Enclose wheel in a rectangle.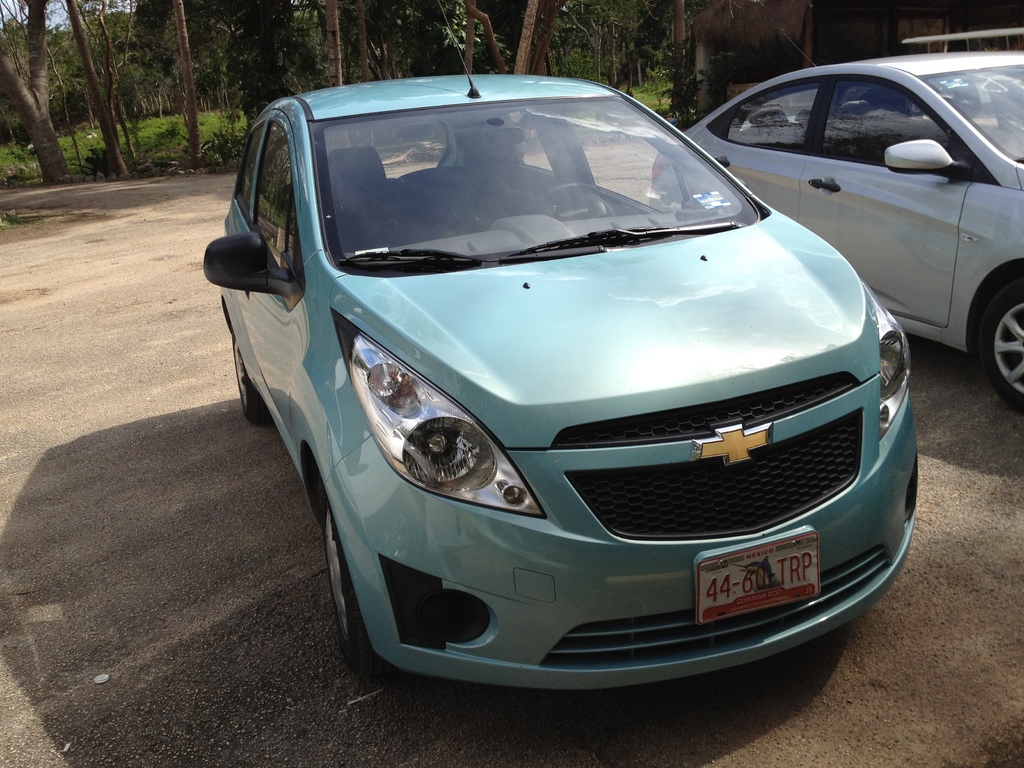
(left=977, top=277, right=1023, bottom=410).
